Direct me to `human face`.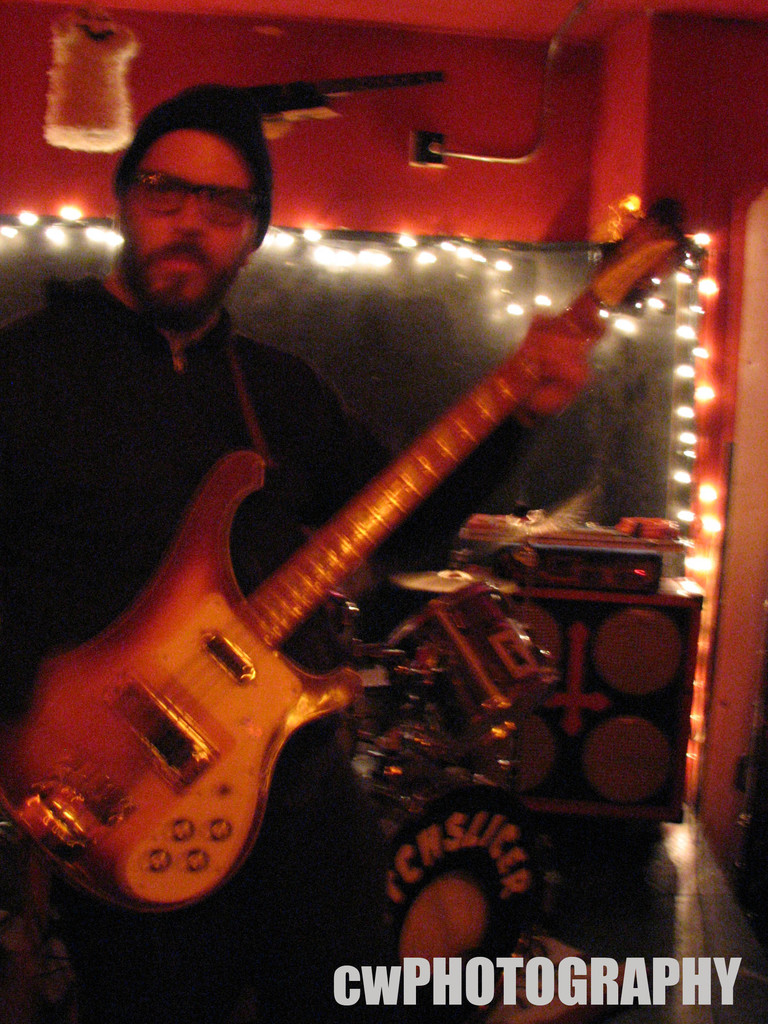
Direction: pyautogui.locateOnScreen(125, 128, 263, 316).
